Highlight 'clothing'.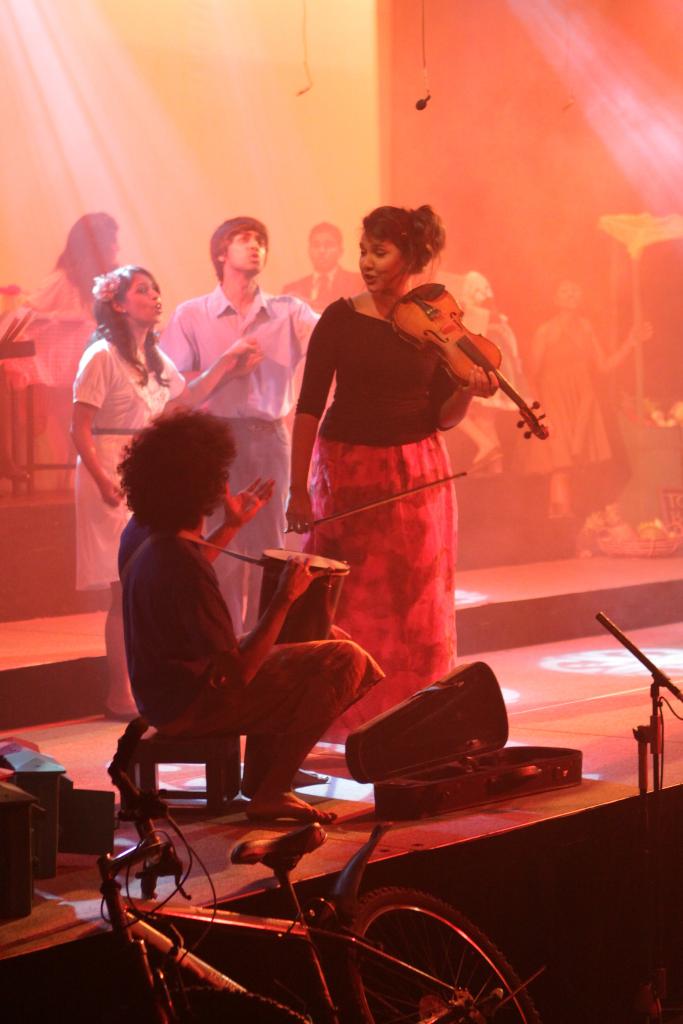
Highlighted region: [277, 301, 477, 733].
